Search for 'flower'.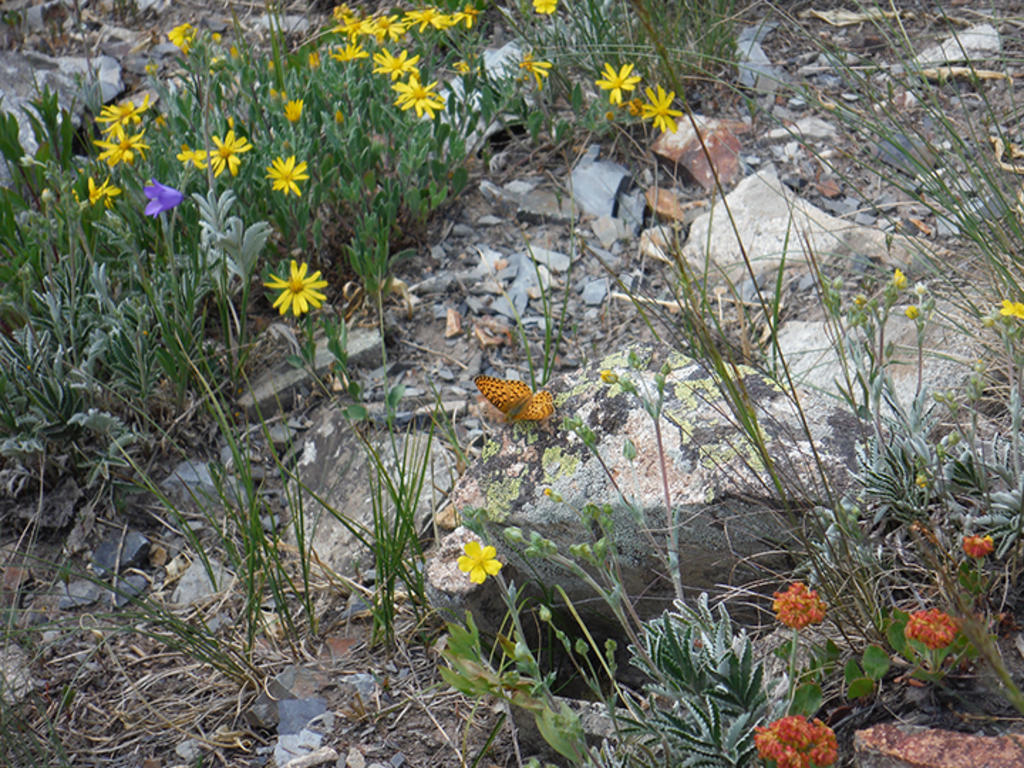
Found at <region>252, 245, 336, 319</region>.
